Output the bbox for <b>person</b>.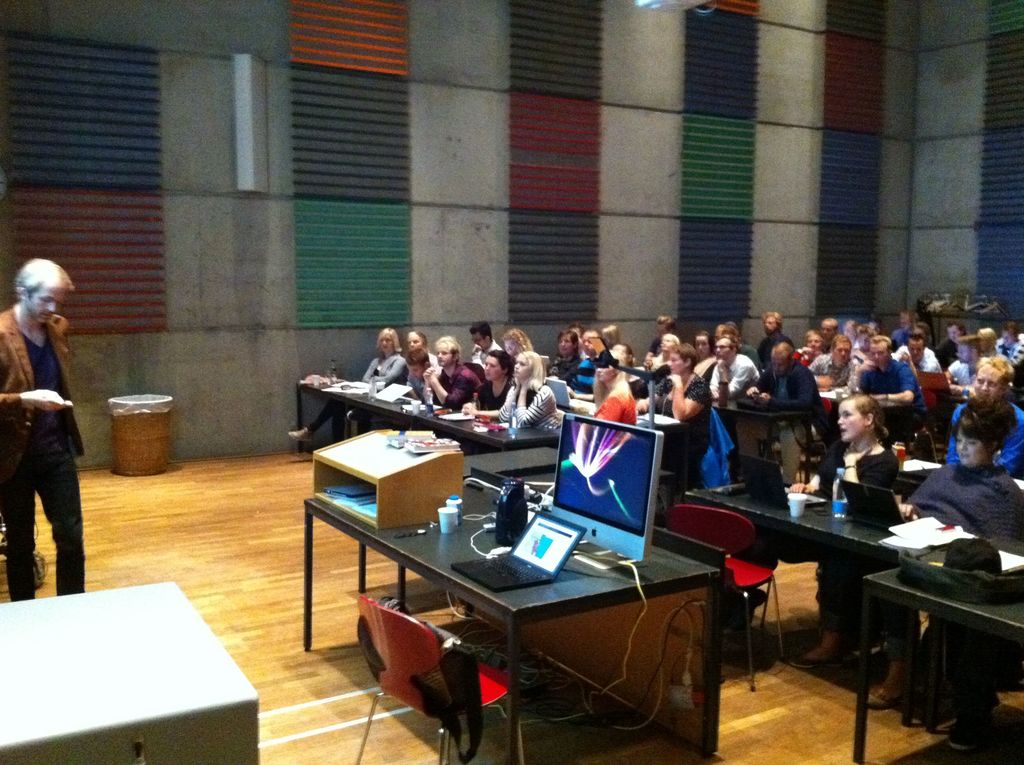
477, 357, 513, 408.
